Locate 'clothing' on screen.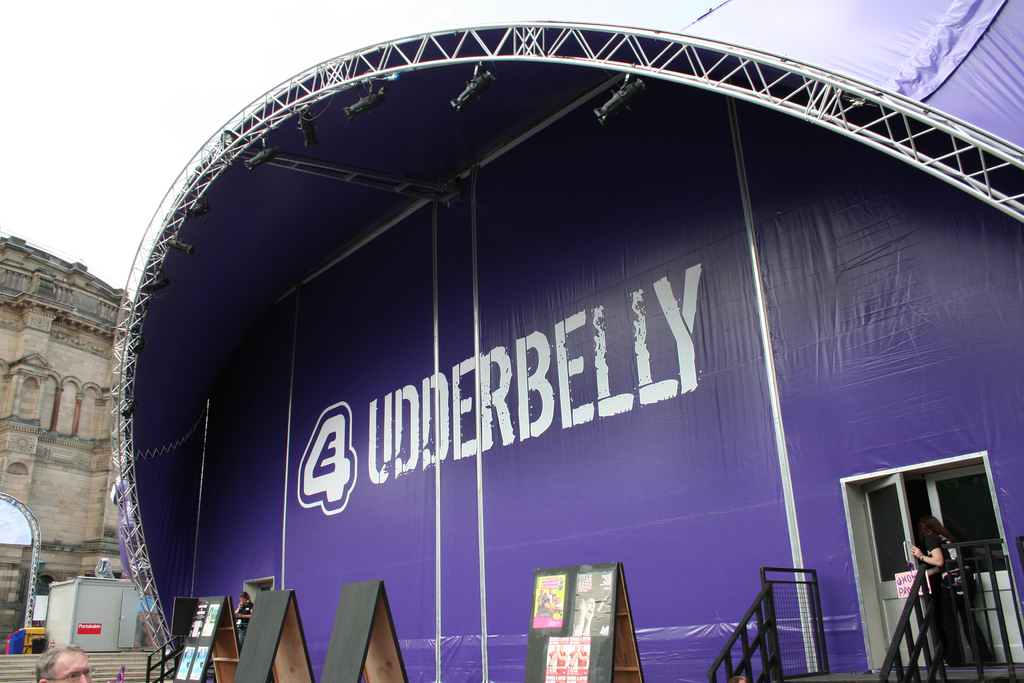
On screen at [235, 602, 255, 648].
